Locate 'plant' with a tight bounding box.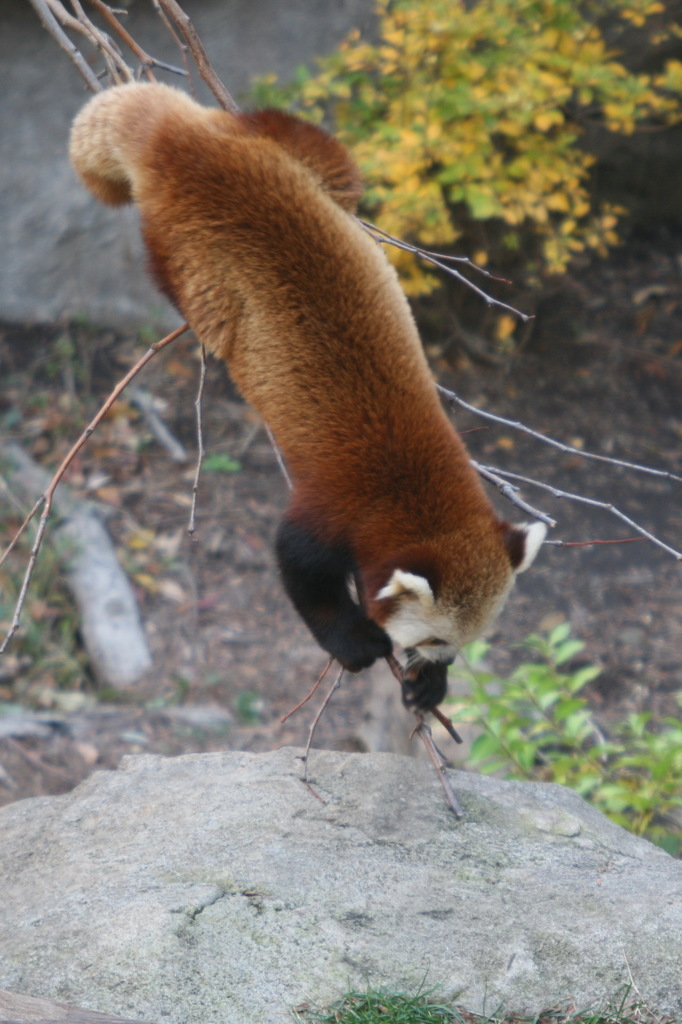
436:620:681:846.
